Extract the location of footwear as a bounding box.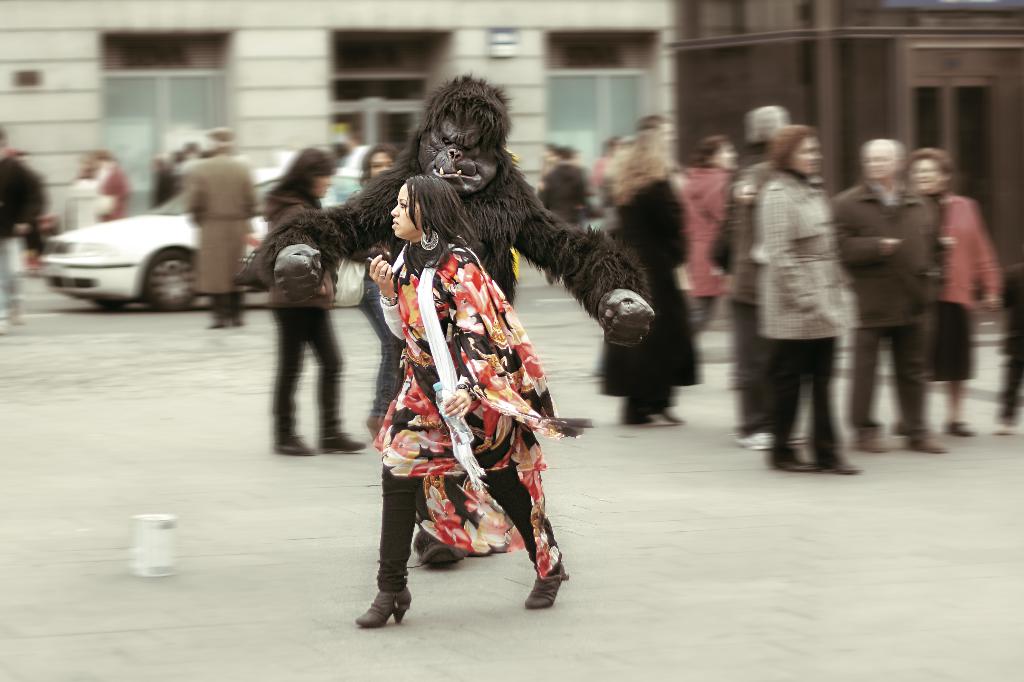
box(417, 543, 469, 566).
